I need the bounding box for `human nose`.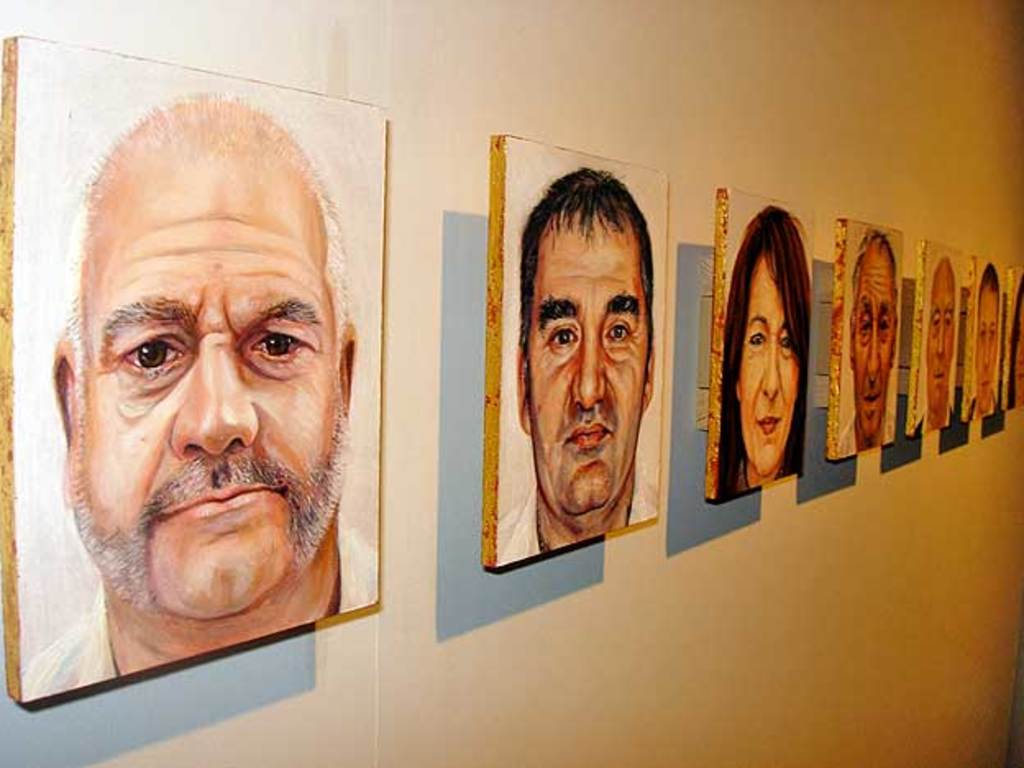
Here it is: rect(760, 353, 776, 399).
